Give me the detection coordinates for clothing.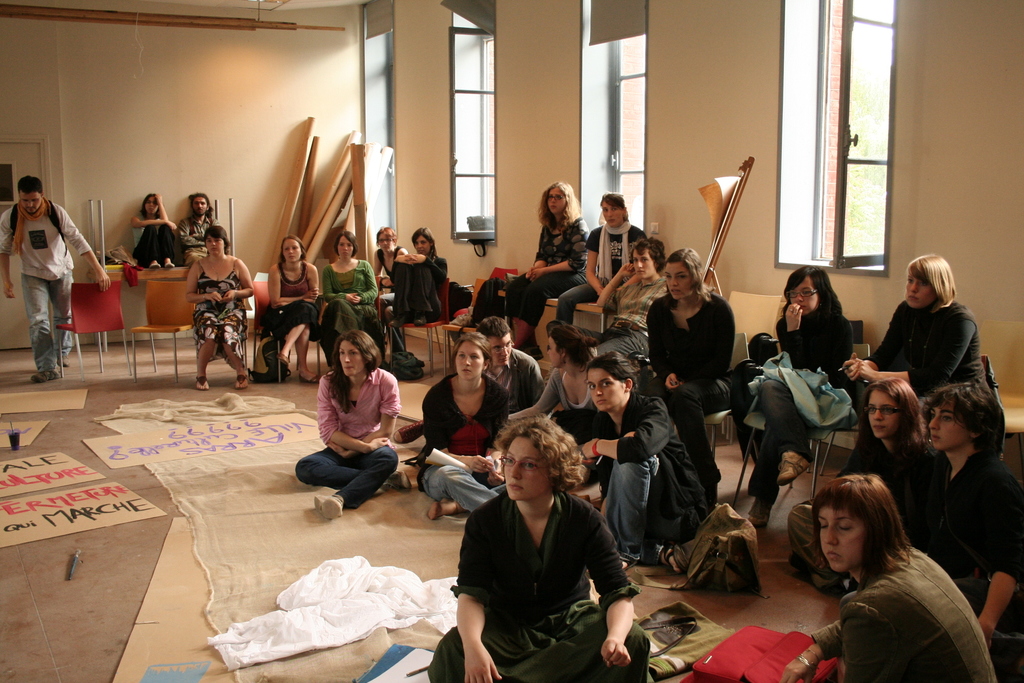
[186, 250, 242, 378].
